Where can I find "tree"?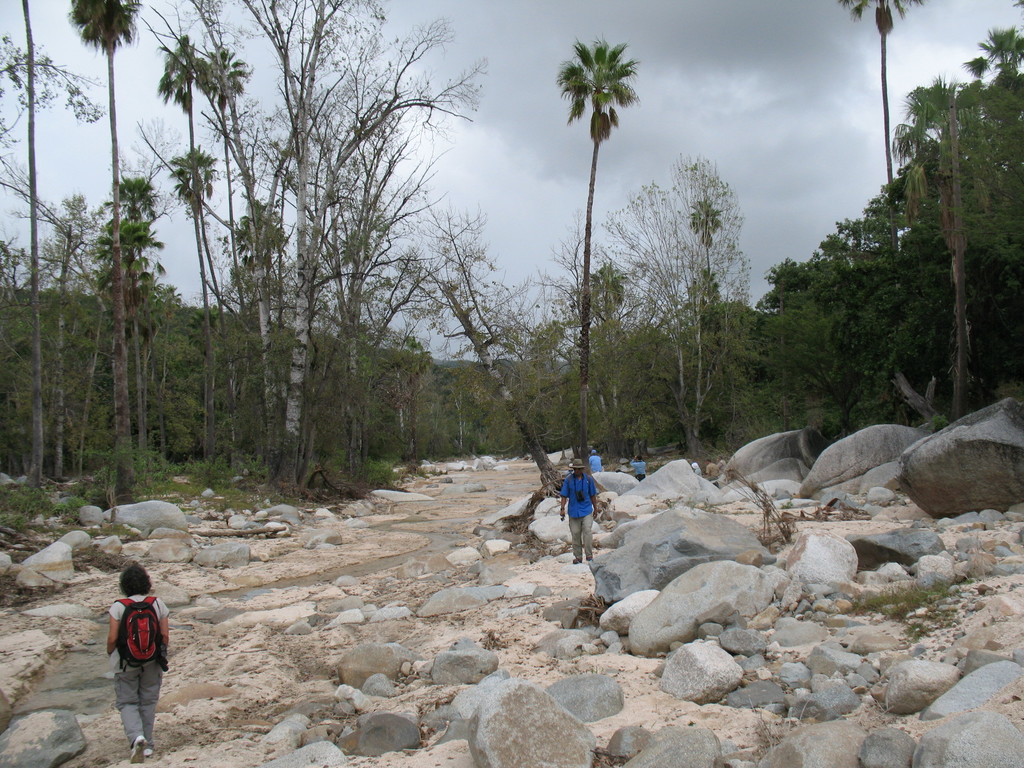
You can find it at bbox=(68, 0, 133, 509).
